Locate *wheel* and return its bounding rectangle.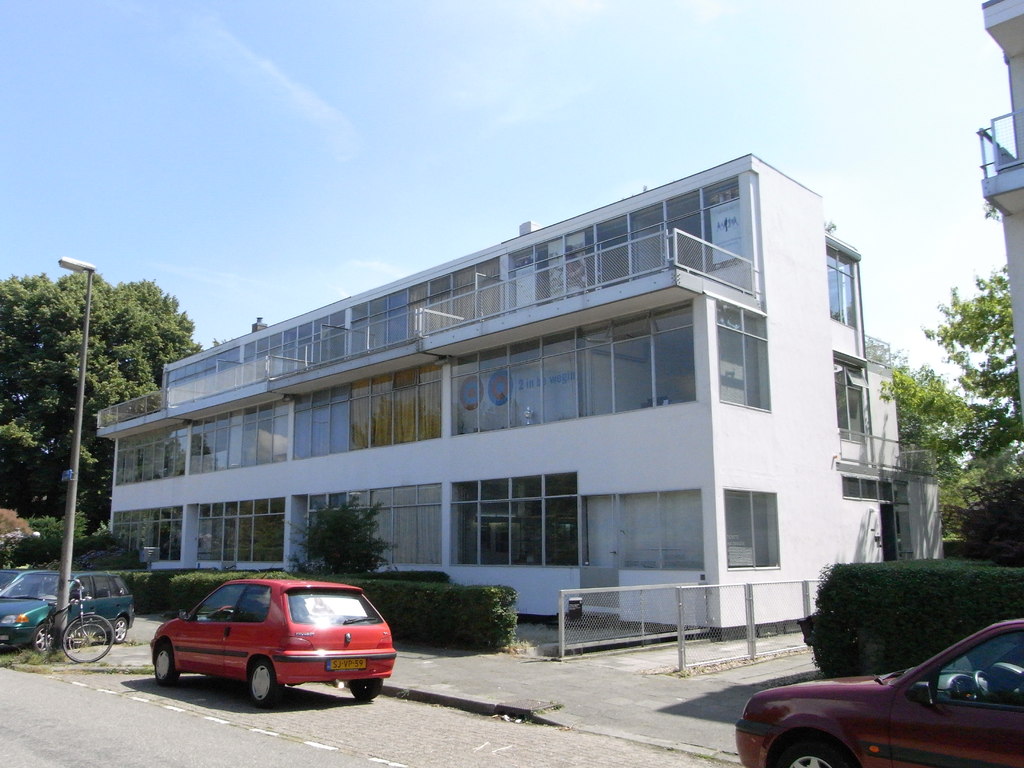
x1=247, y1=656, x2=280, y2=707.
